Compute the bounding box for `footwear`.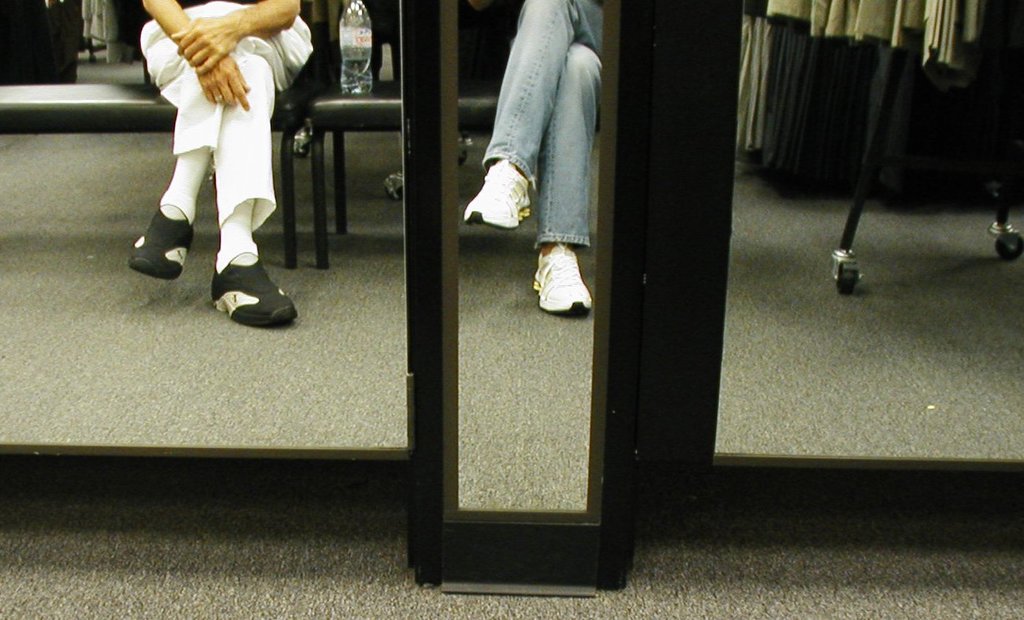
locate(460, 161, 532, 231).
